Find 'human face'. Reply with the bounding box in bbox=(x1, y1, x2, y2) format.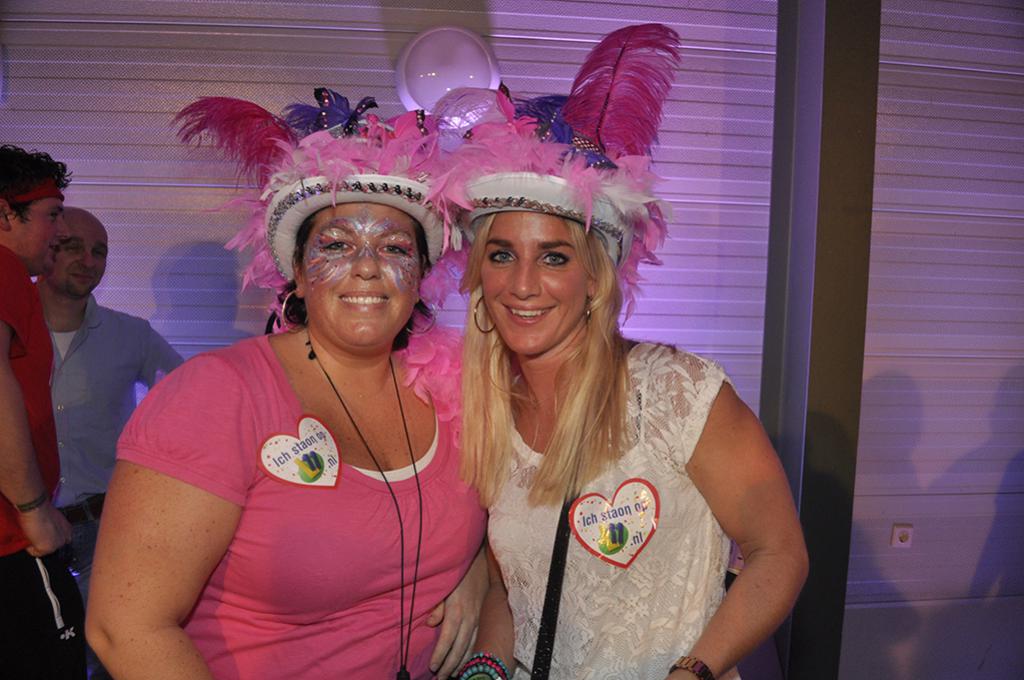
bbox=(300, 199, 419, 348).
